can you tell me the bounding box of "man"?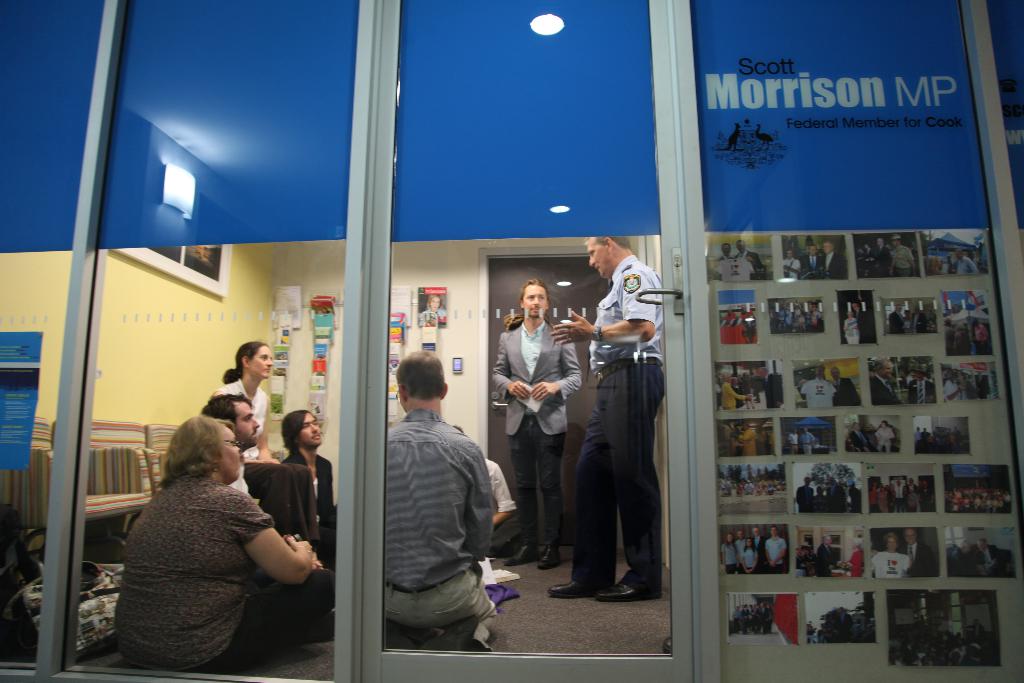
bbox=(918, 482, 934, 513).
